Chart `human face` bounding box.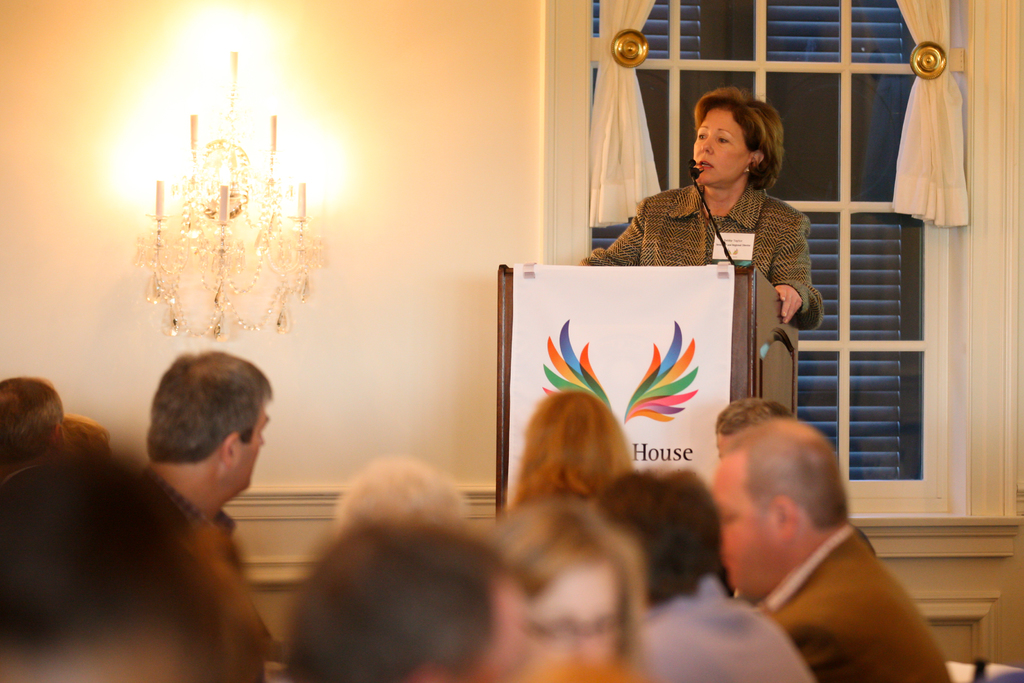
Charted: (x1=692, y1=106, x2=751, y2=184).
